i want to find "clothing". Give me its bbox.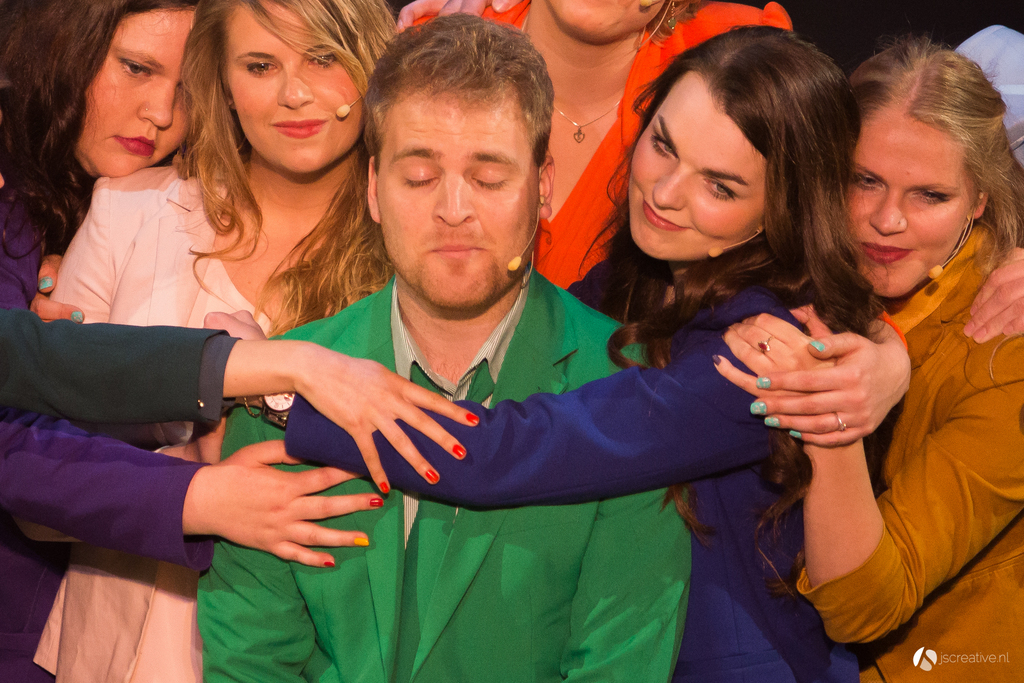
0/189/220/682.
